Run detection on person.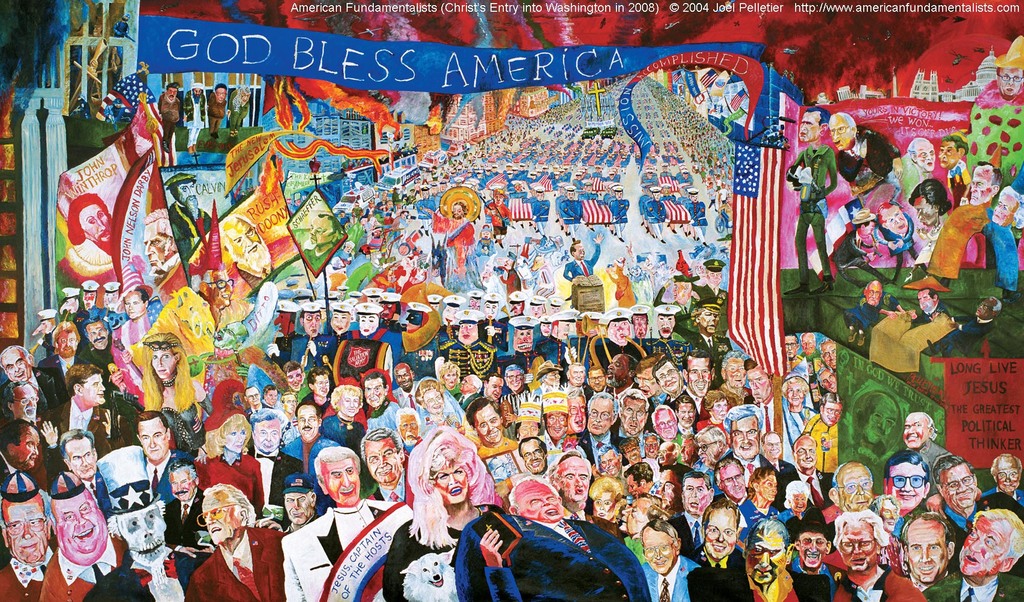
Result: x1=897 y1=410 x2=953 y2=473.
